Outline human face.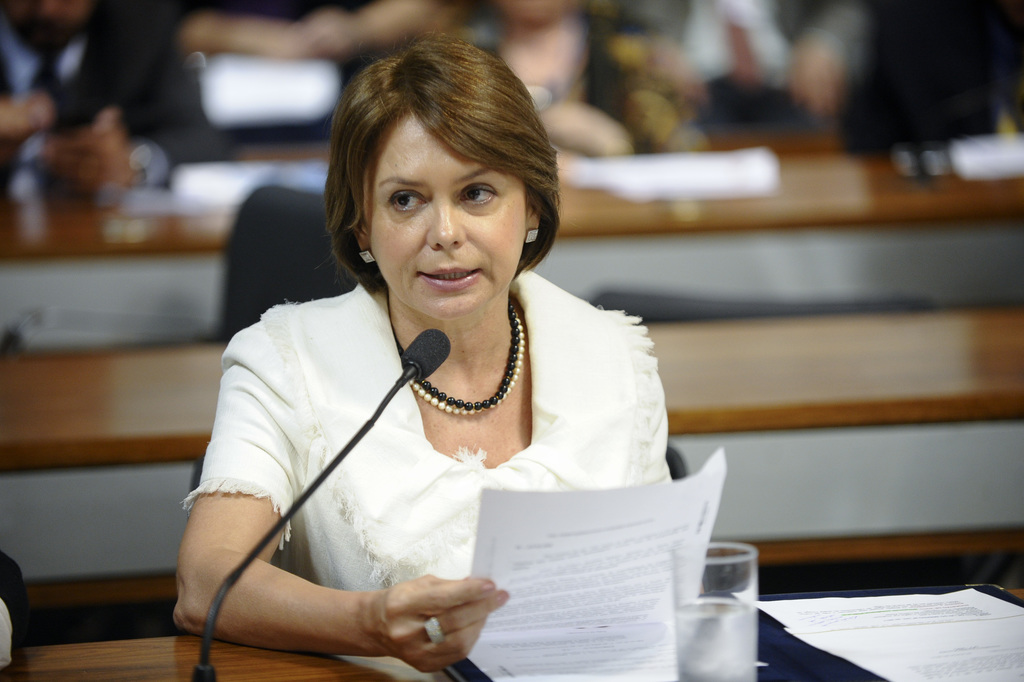
Outline: bbox=(366, 117, 524, 316).
